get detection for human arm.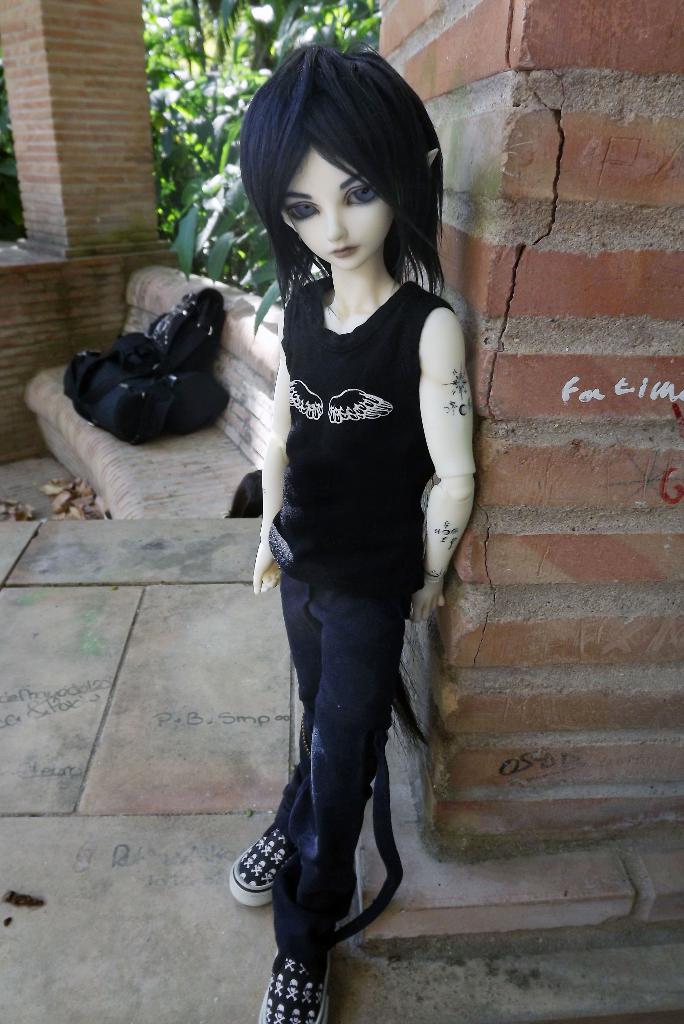
Detection: crop(241, 303, 287, 595).
